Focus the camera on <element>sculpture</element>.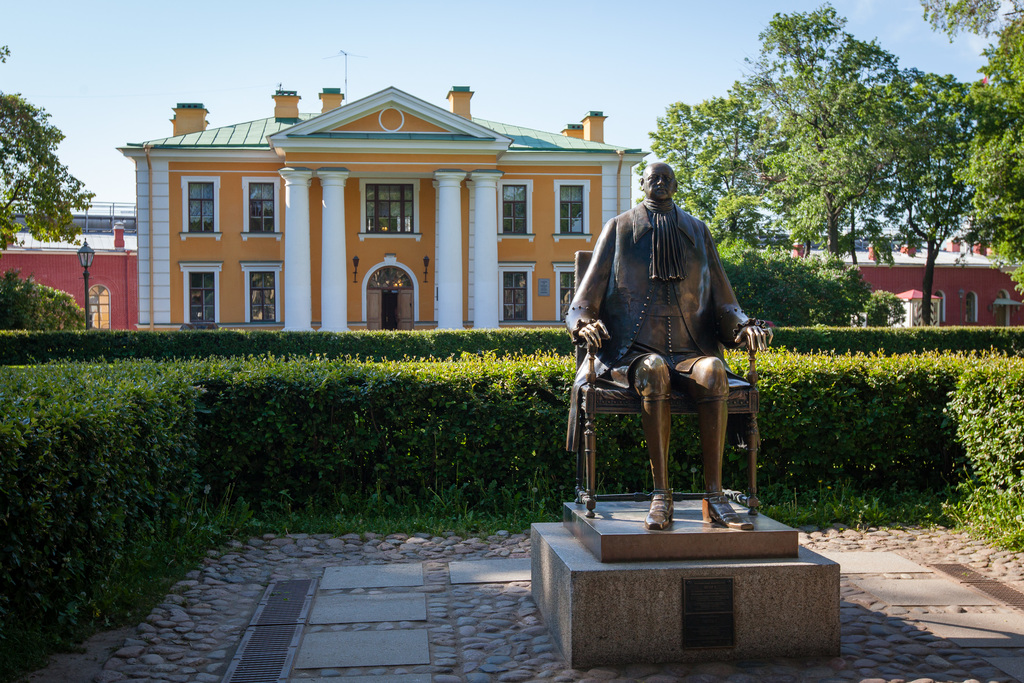
Focus region: crop(577, 149, 769, 568).
